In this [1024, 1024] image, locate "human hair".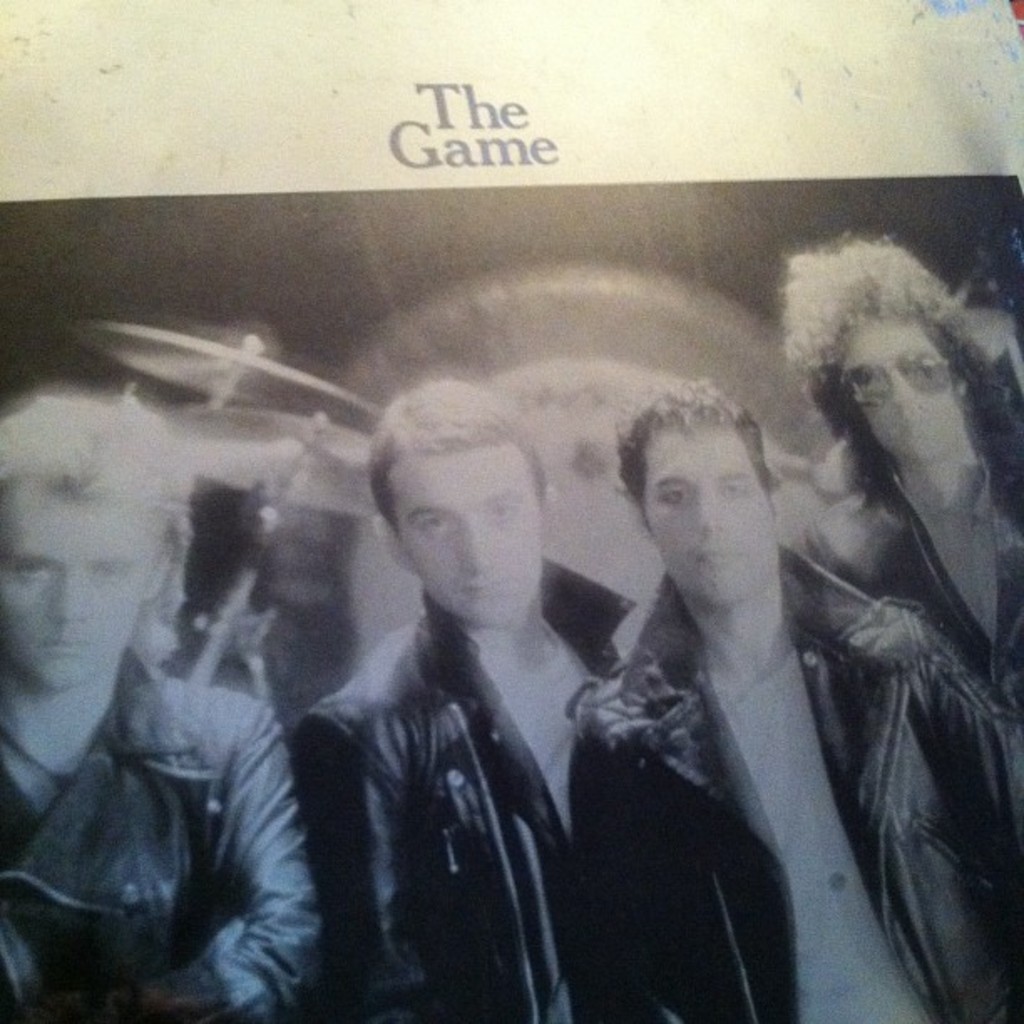
Bounding box: l=368, t=378, r=549, b=540.
